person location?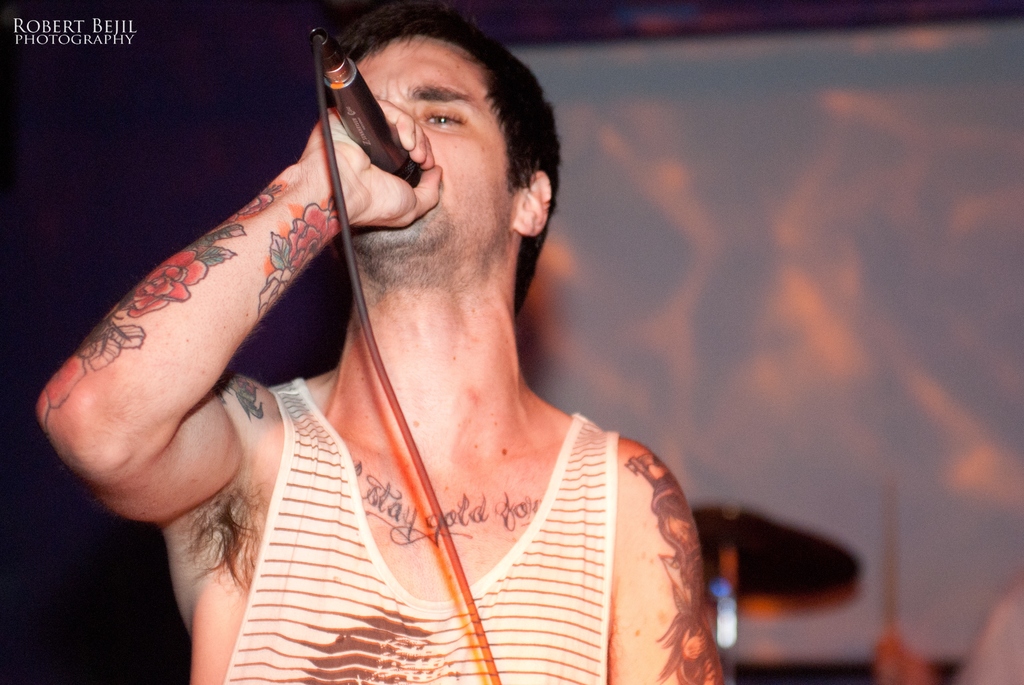
bbox=[35, 10, 723, 684]
